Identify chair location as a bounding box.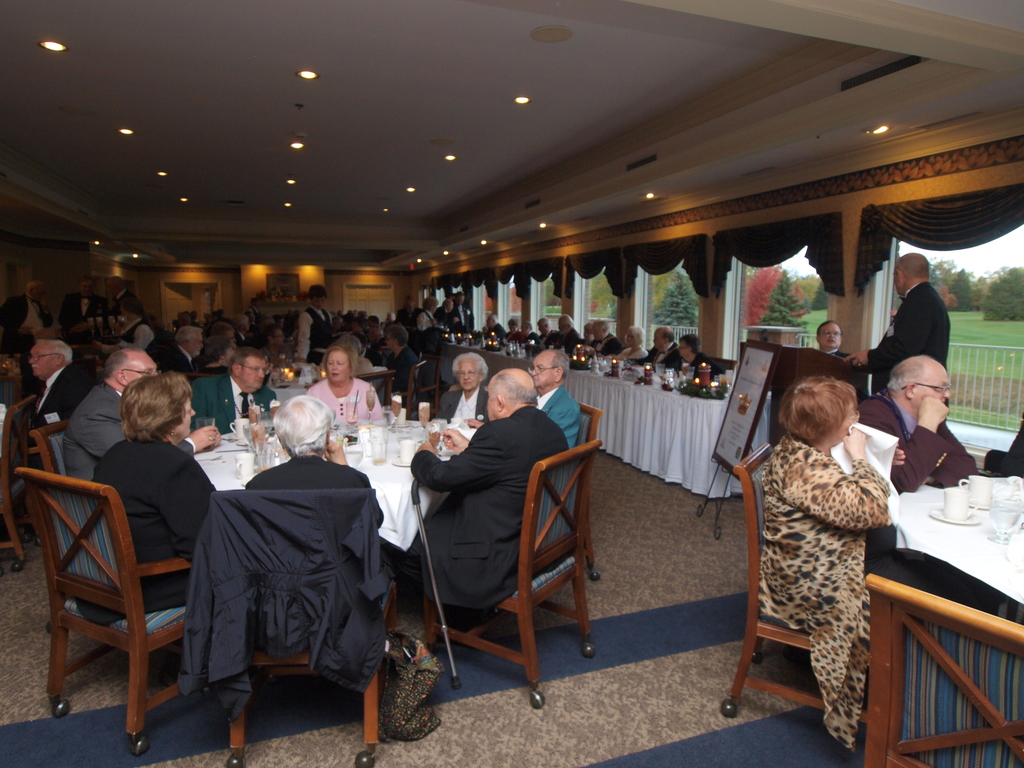
Rect(33, 417, 72, 632).
